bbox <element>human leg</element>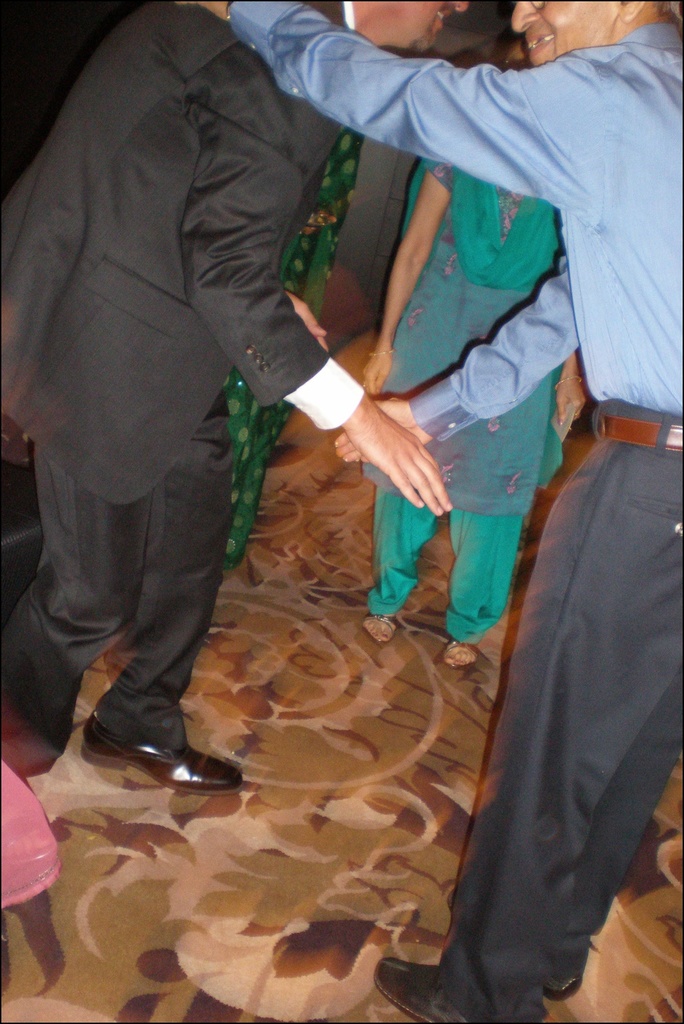
Rect(81, 400, 242, 792)
